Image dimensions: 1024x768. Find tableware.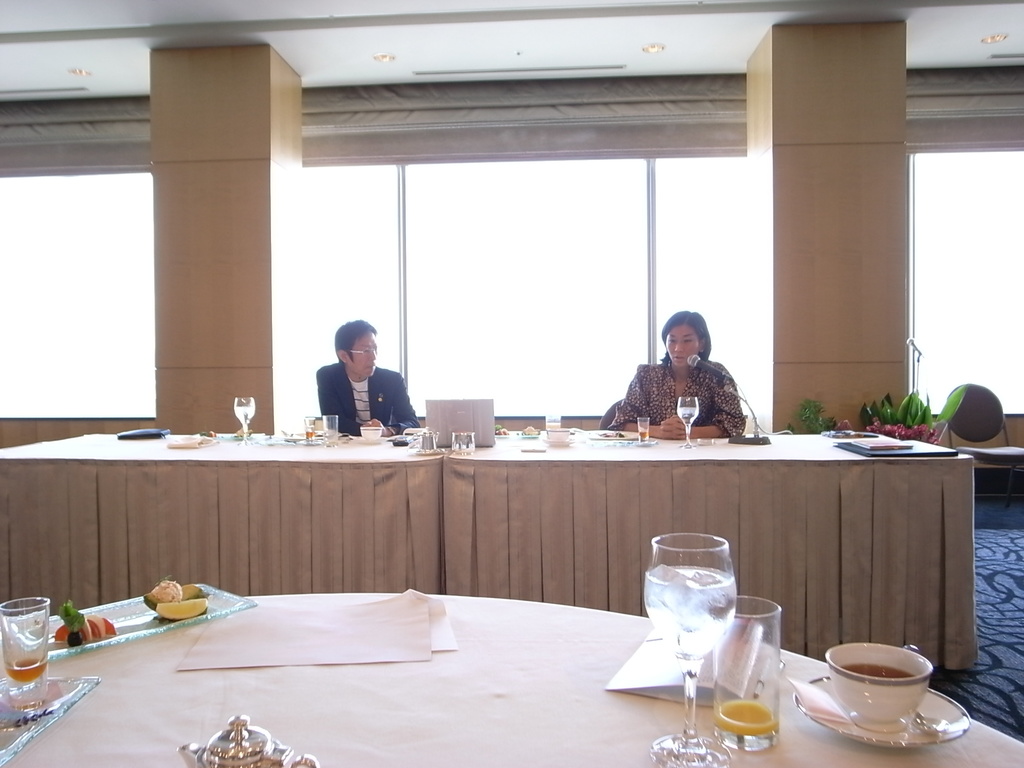
{"x1": 673, "y1": 398, "x2": 708, "y2": 444}.
